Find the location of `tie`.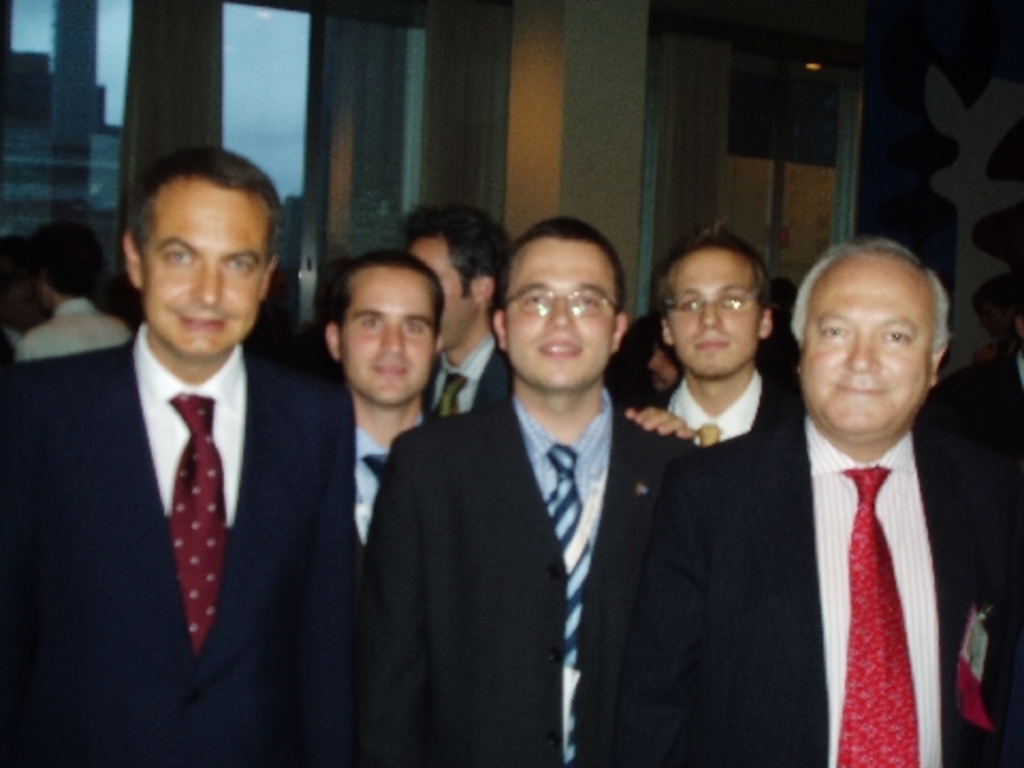
Location: bbox=(164, 393, 228, 668).
